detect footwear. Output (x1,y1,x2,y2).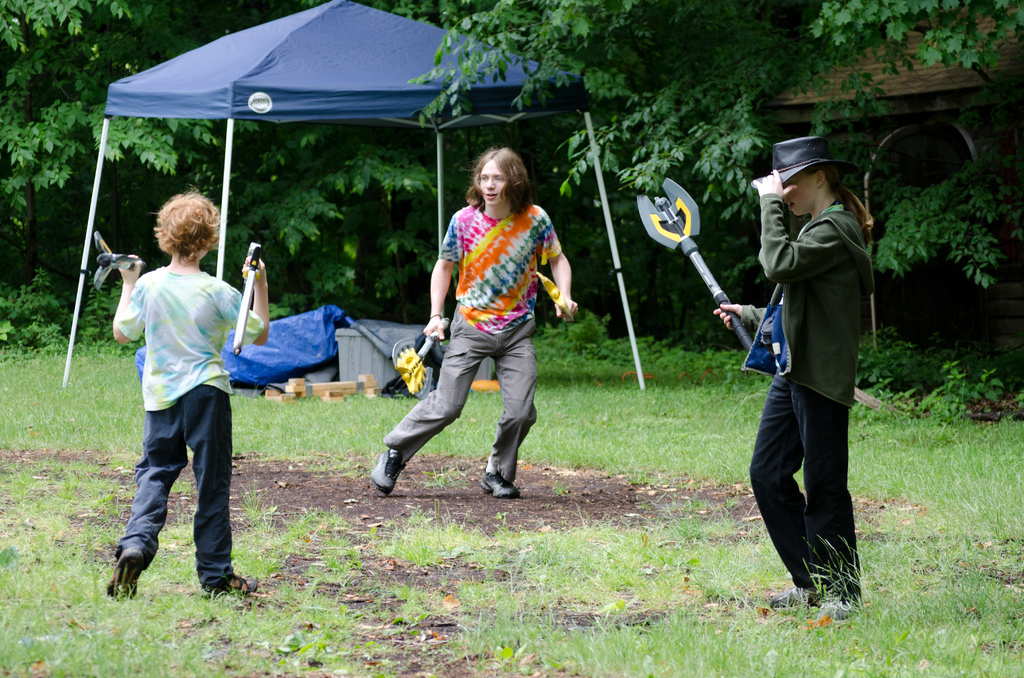
(200,572,257,594).
